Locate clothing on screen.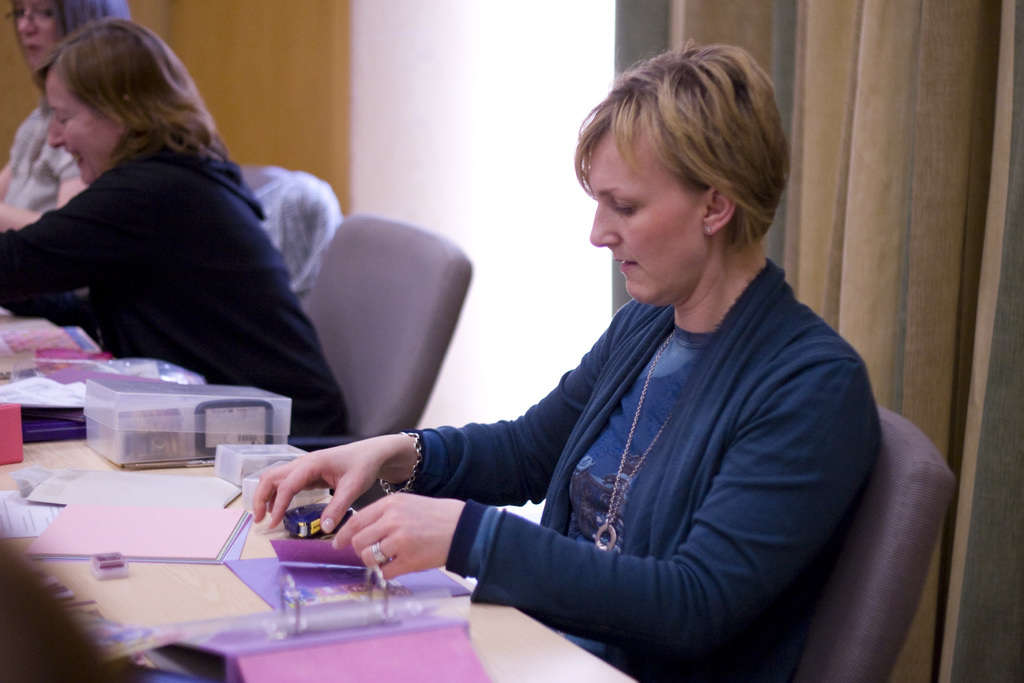
On screen at {"x1": 391, "y1": 257, "x2": 884, "y2": 682}.
